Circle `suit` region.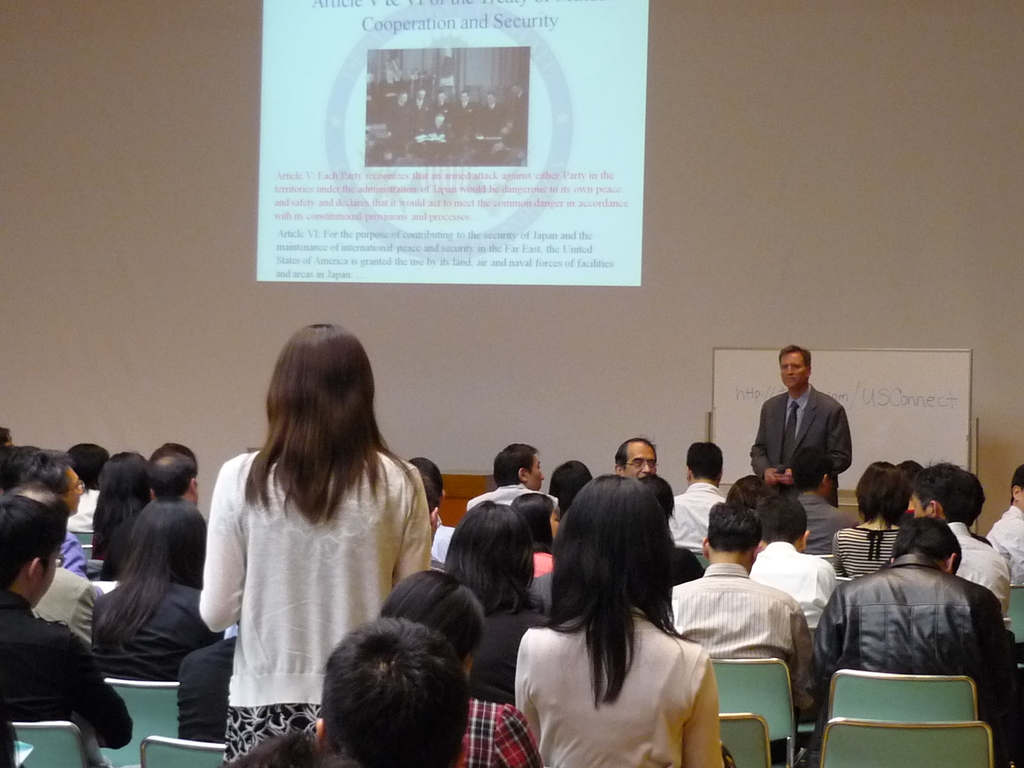
Region: crop(740, 378, 861, 496).
